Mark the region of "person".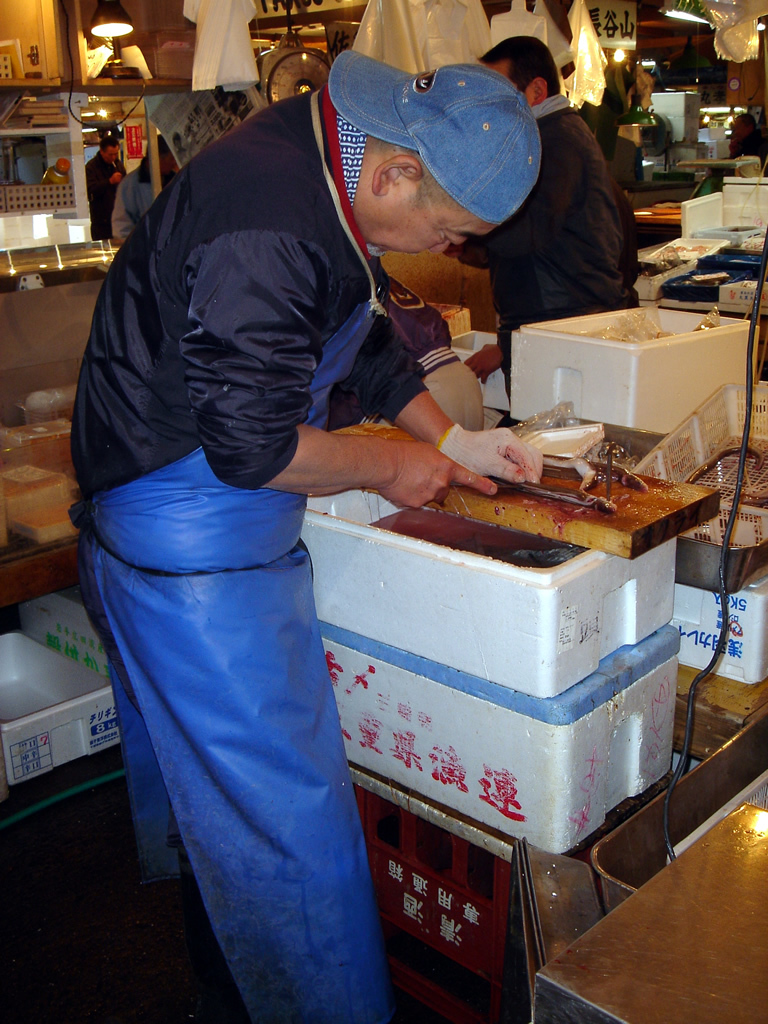
Region: locate(102, 130, 184, 256).
